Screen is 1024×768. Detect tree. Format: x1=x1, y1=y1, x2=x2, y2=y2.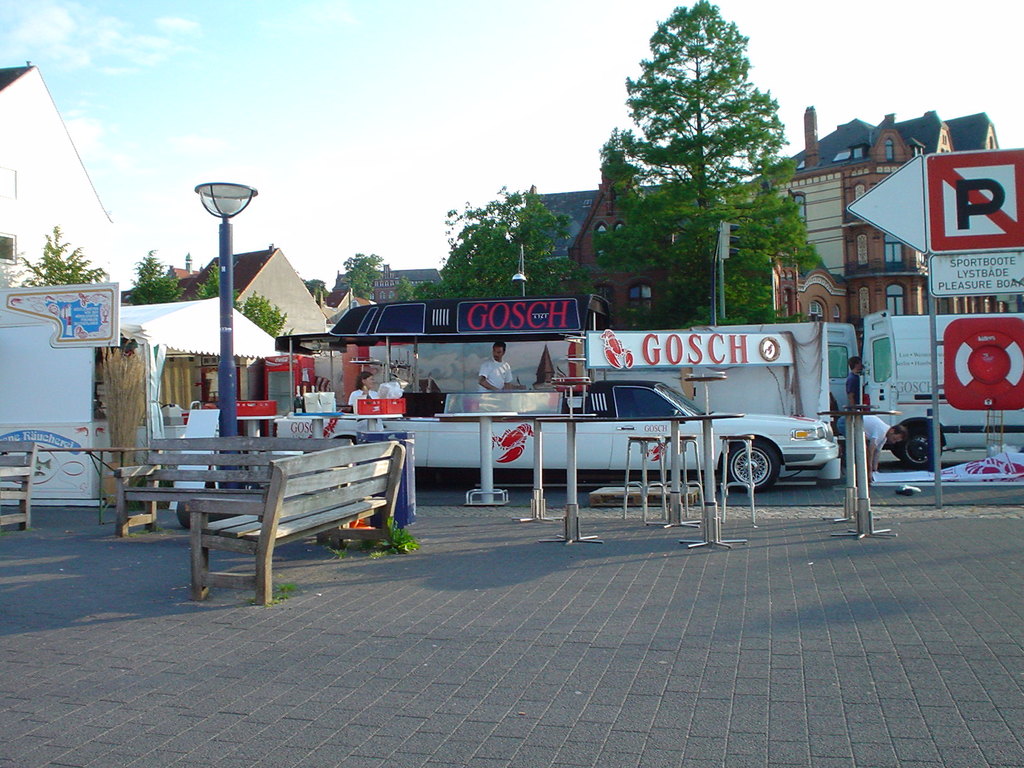
x1=129, y1=246, x2=188, y2=305.
